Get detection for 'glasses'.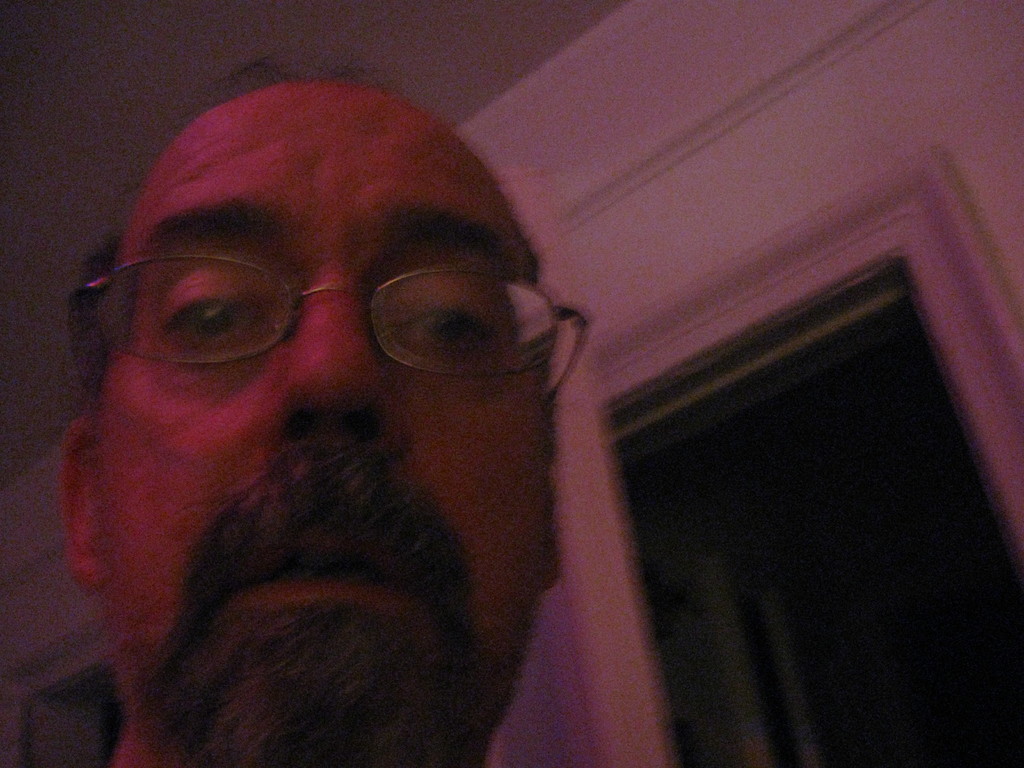
Detection: 74, 223, 573, 409.
